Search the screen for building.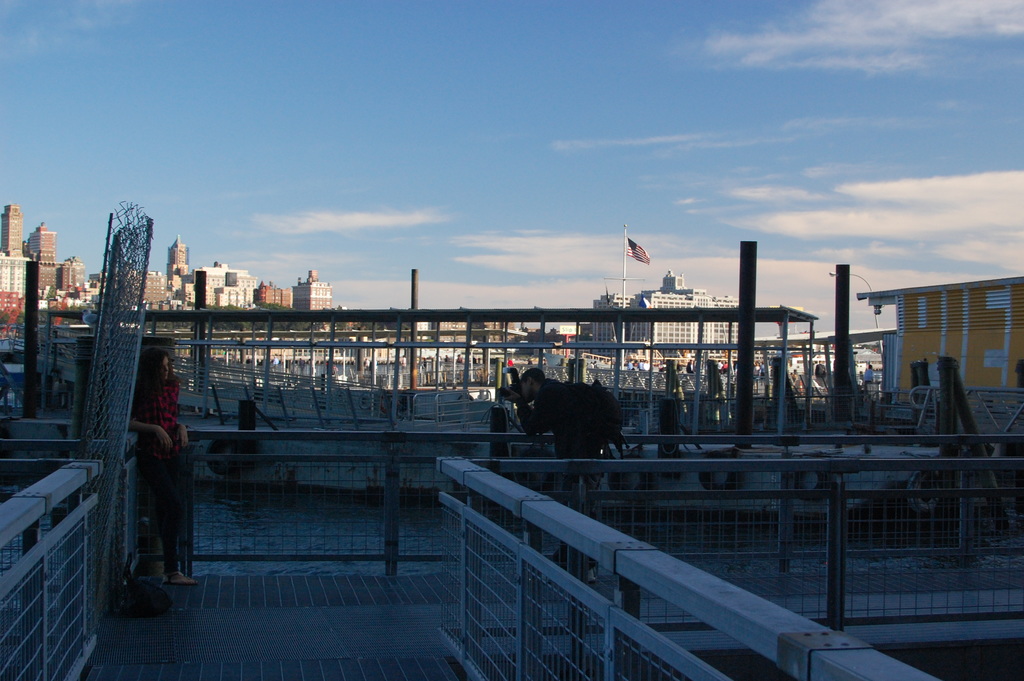
Found at (left=591, top=267, right=743, bottom=350).
